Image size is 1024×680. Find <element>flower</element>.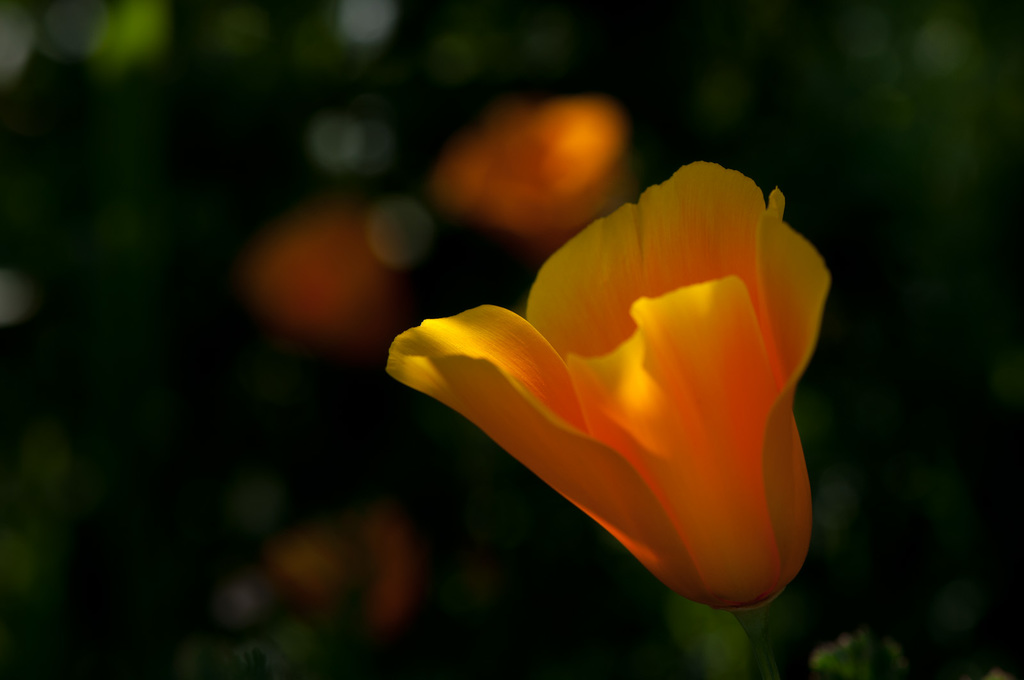
x1=386 y1=148 x2=862 y2=619.
